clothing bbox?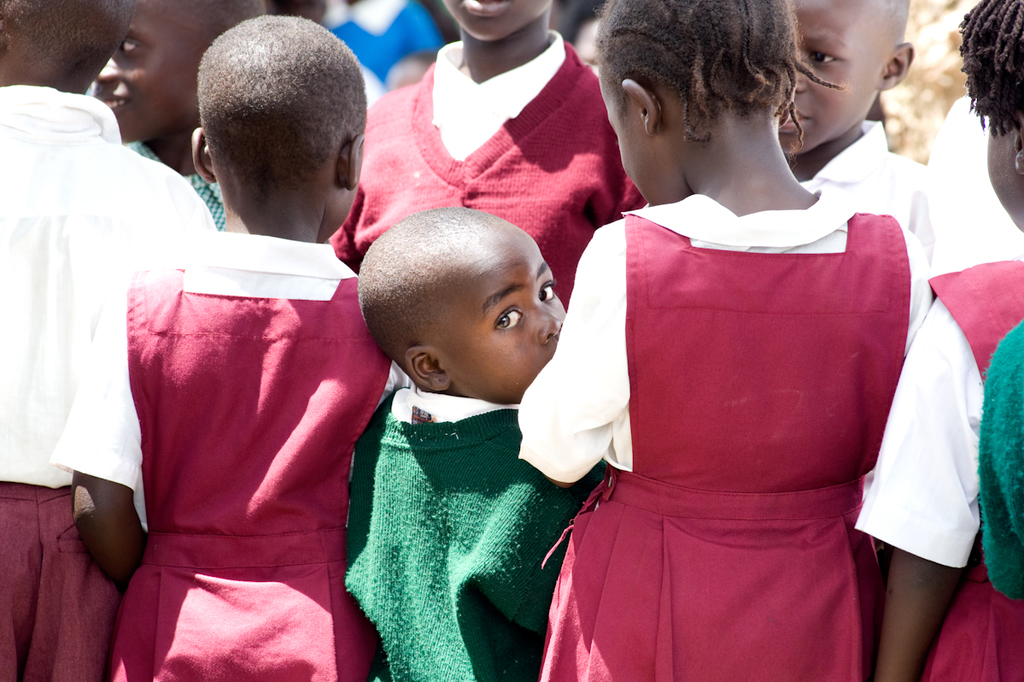
l=506, t=175, r=935, b=681
